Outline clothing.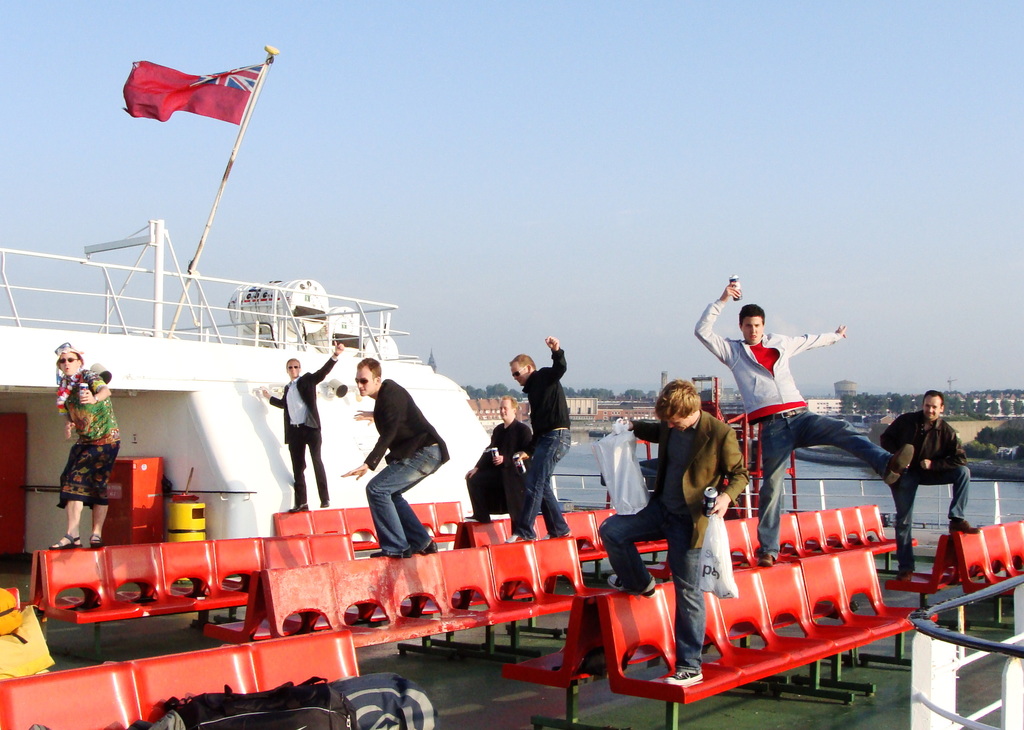
Outline: {"x1": 509, "y1": 345, "x2": 579, "y2": 542}.
